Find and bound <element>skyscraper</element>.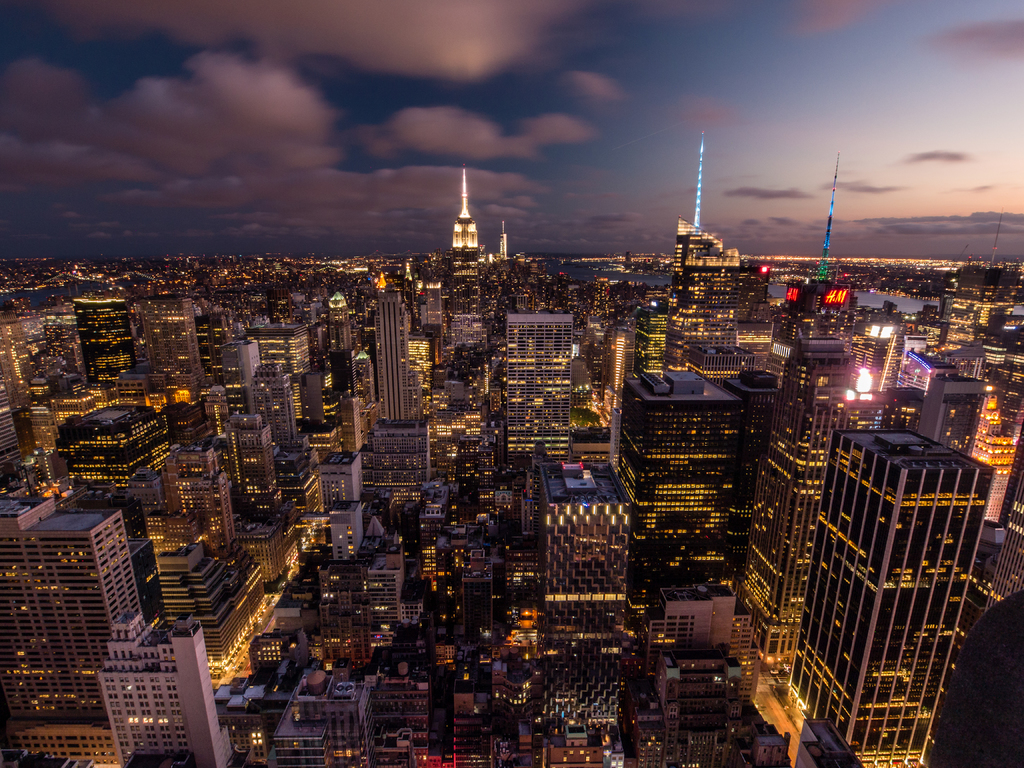
Bound: <box>140,295,211,392</box>.
